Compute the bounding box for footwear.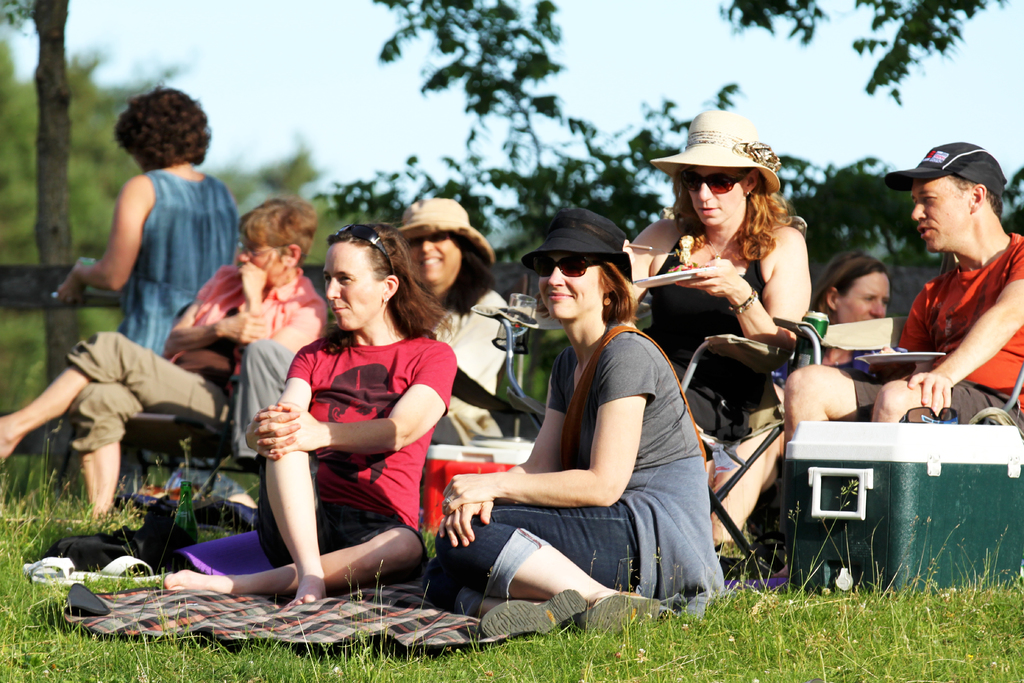
detection(71, 554, 180, 586).
